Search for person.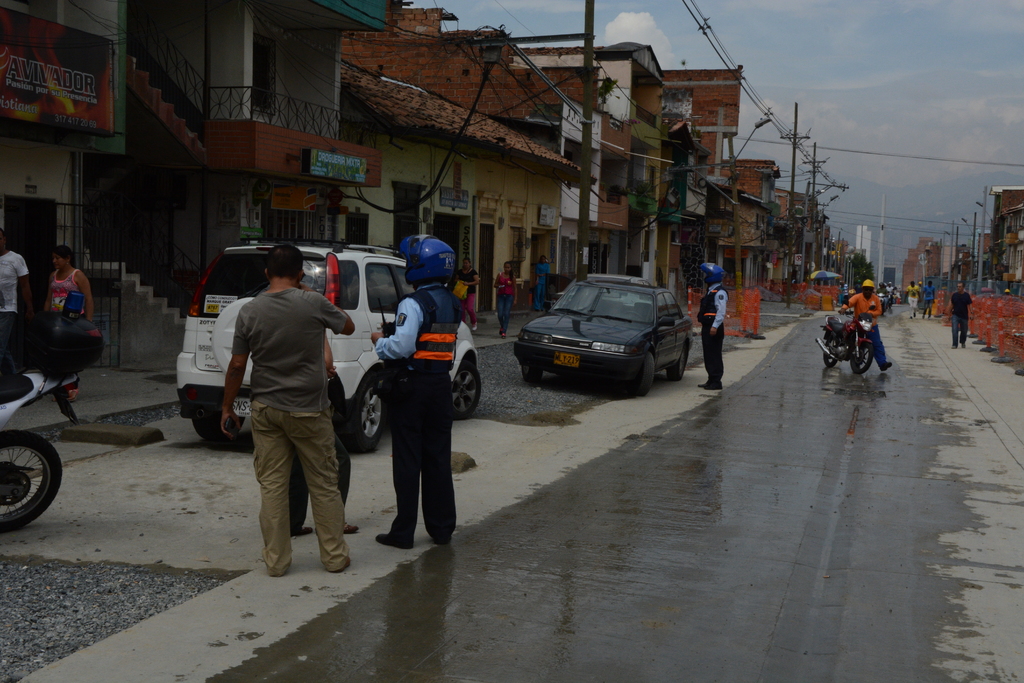
Found at bbox=[950, 281, 966, 344].
